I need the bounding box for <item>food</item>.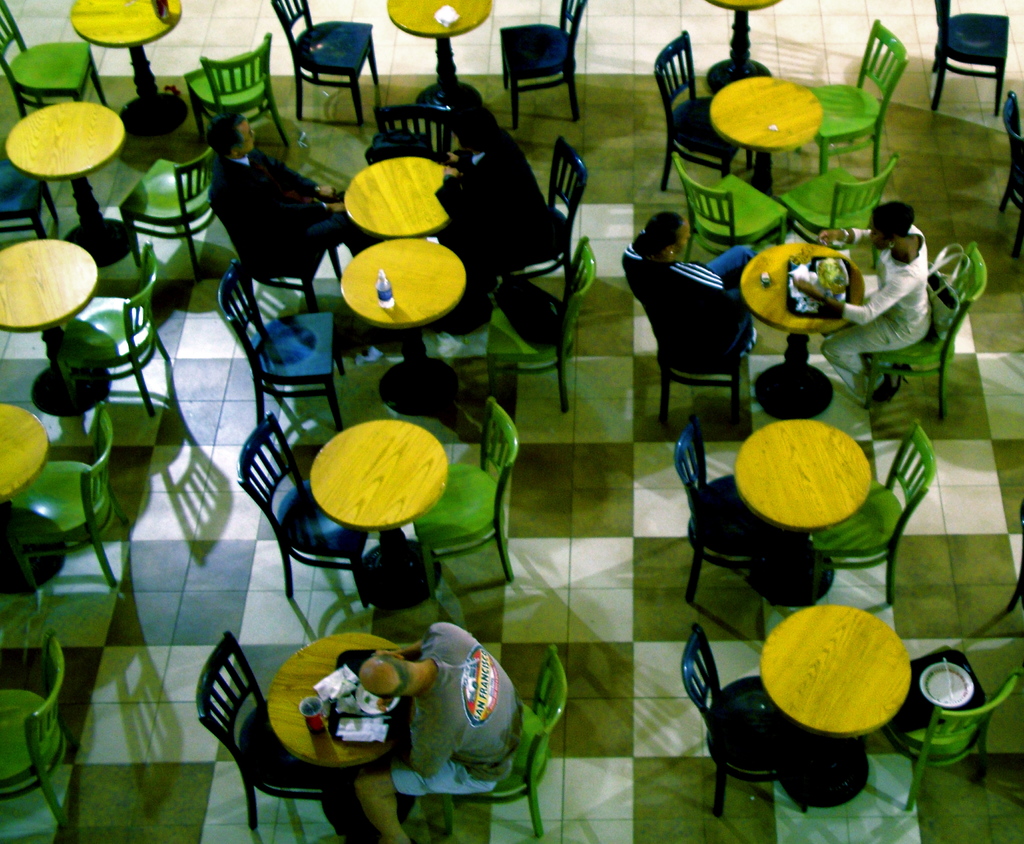
Here it is: bbox=[364, 690, 397, 711].
